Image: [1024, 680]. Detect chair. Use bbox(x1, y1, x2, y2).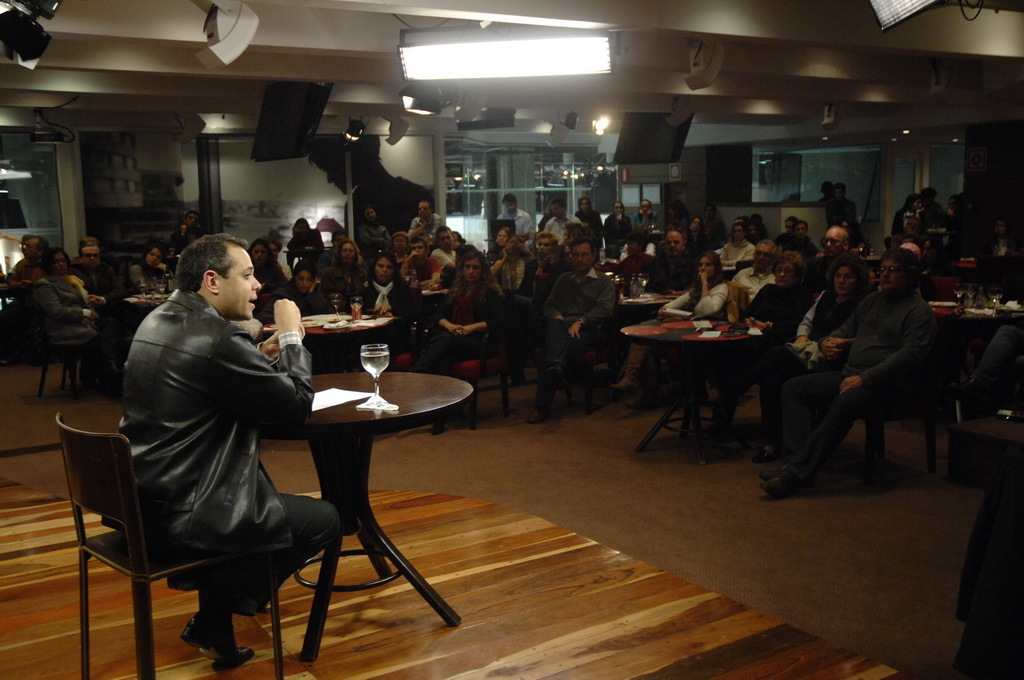
bbox(52, 409, 288, 679).
